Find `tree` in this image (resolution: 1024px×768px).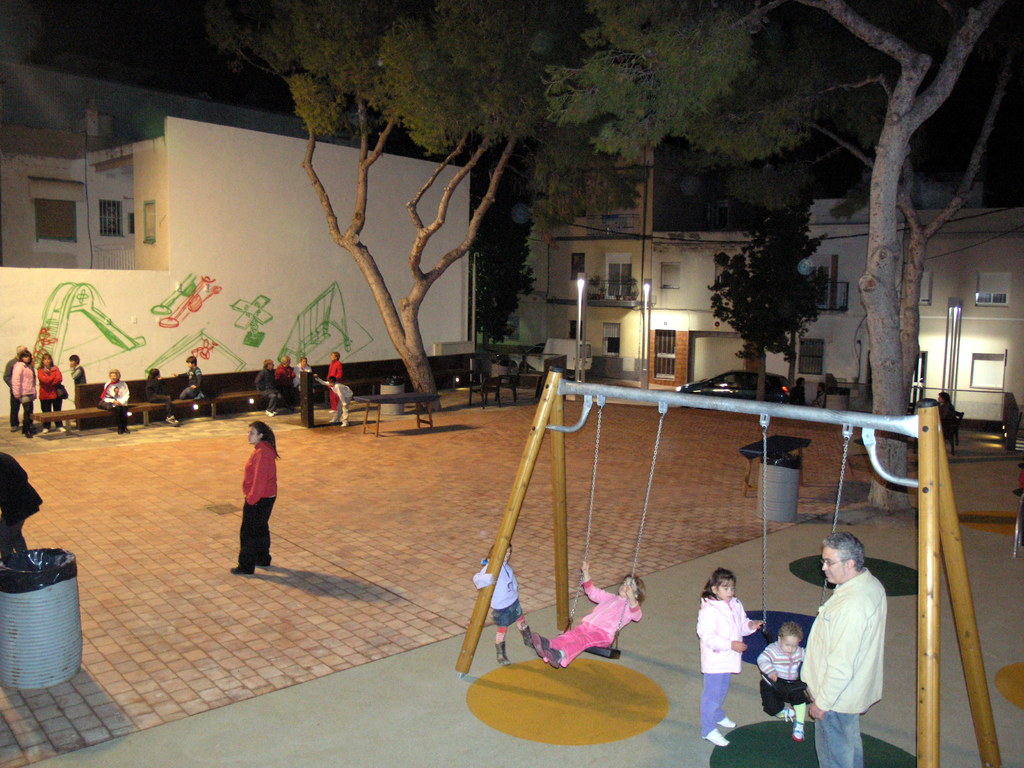
695,237,789,402.
